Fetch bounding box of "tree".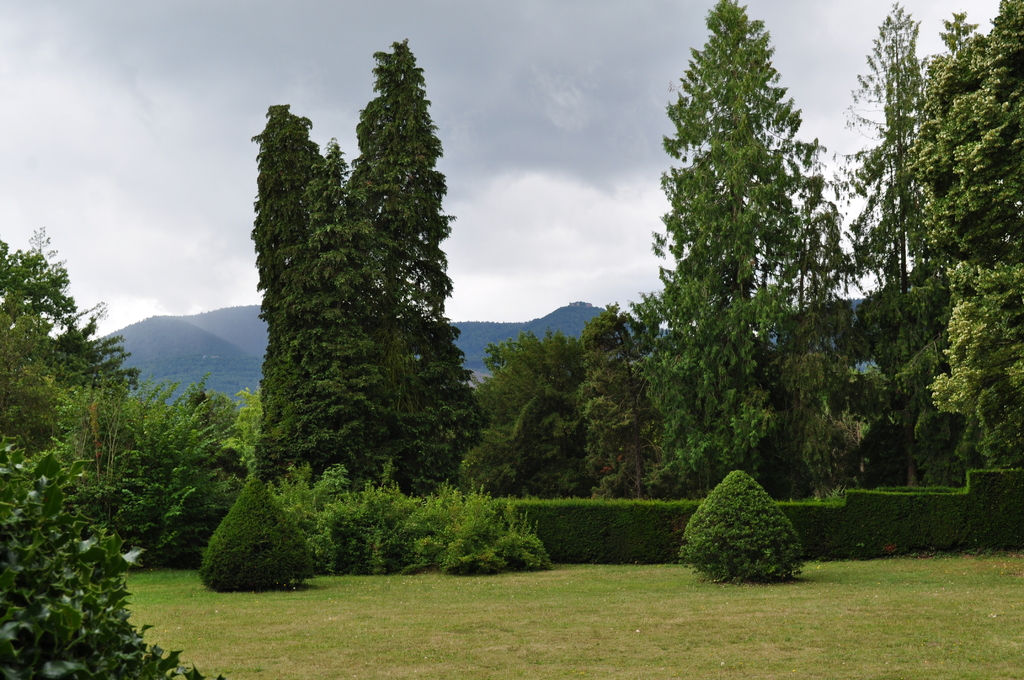
Bbox: box(780, 129, 881, 487).
